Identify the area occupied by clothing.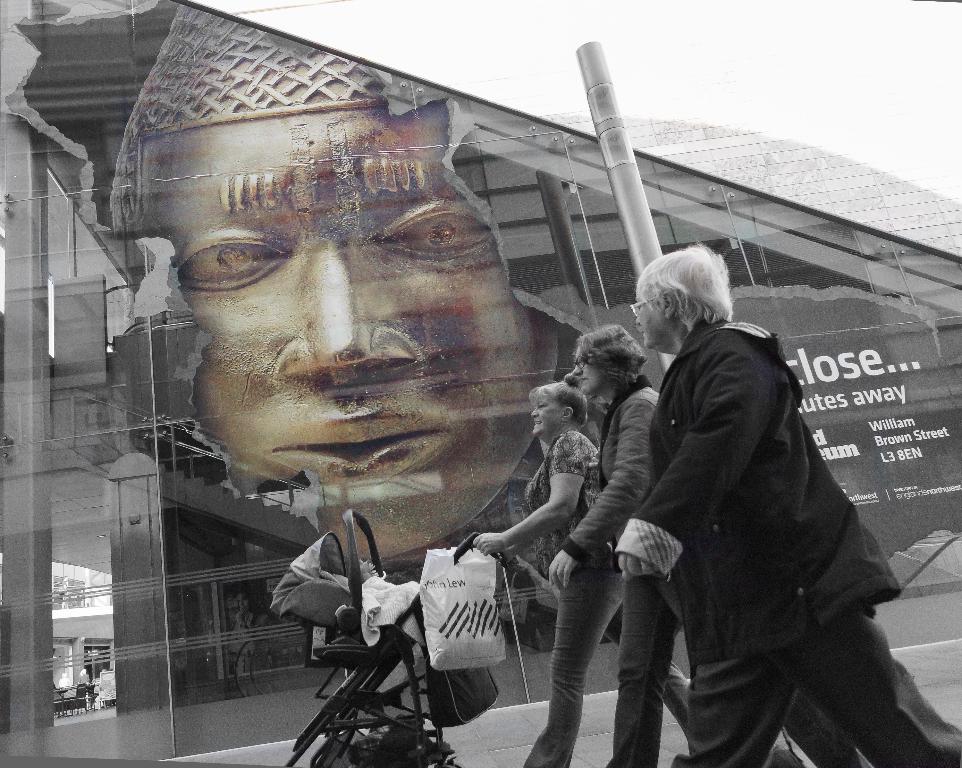
Area: 529, 434, 694, 758.
